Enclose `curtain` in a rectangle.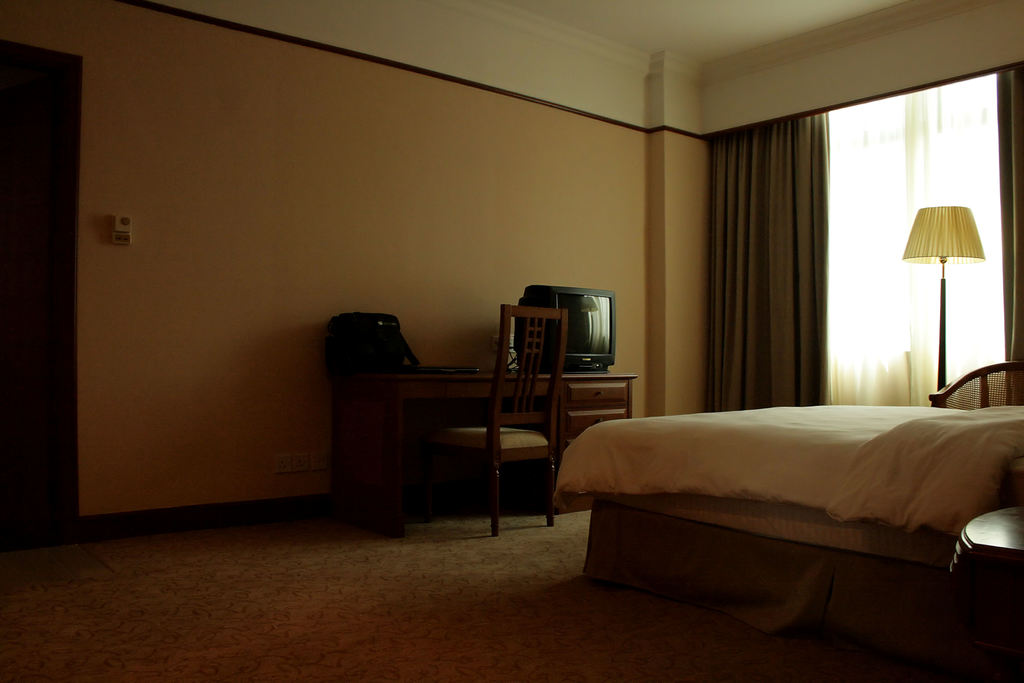
<bbox>705, 106, 834, 414</bbox>.
